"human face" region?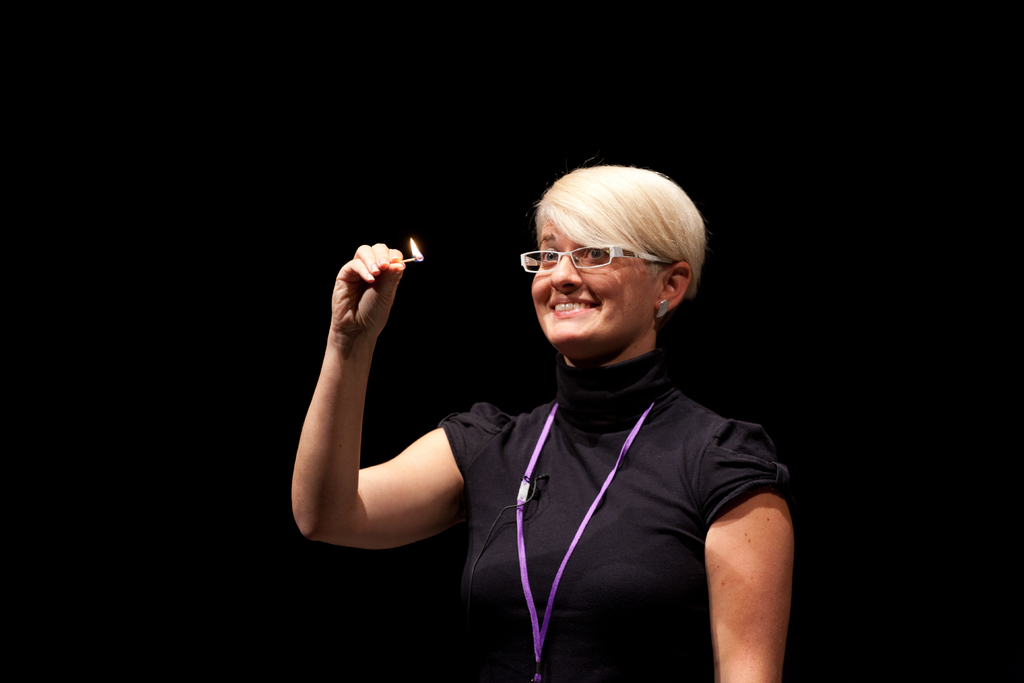
{"left": 531, "top": 219, "right": 652, "bottom": 346}
